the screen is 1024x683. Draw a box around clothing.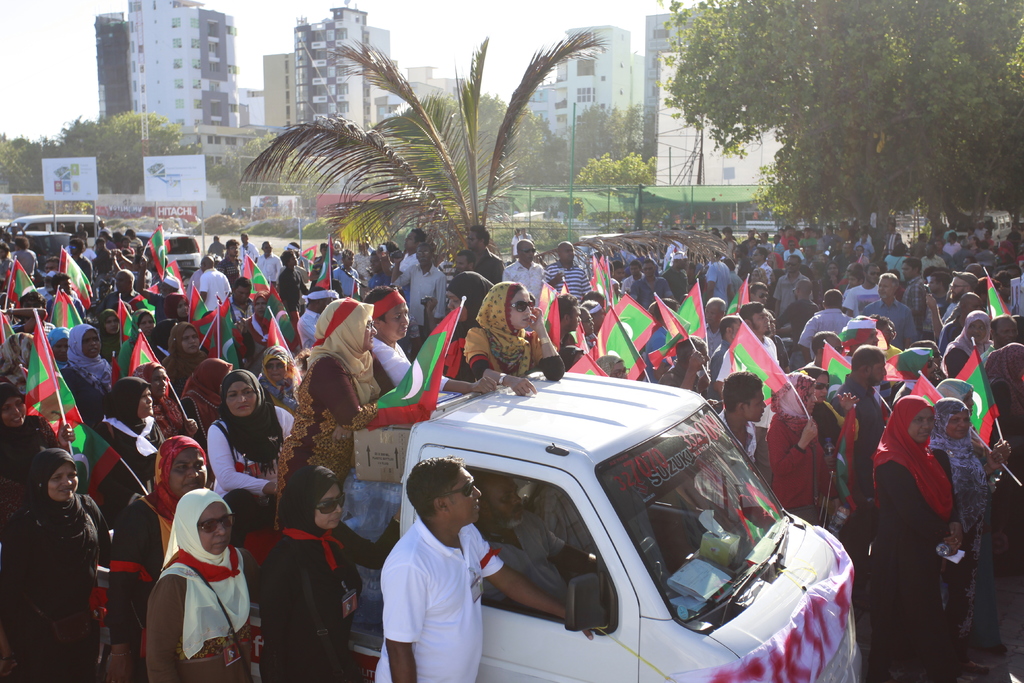
[left=237, top=293, right=282, bottom=364].
